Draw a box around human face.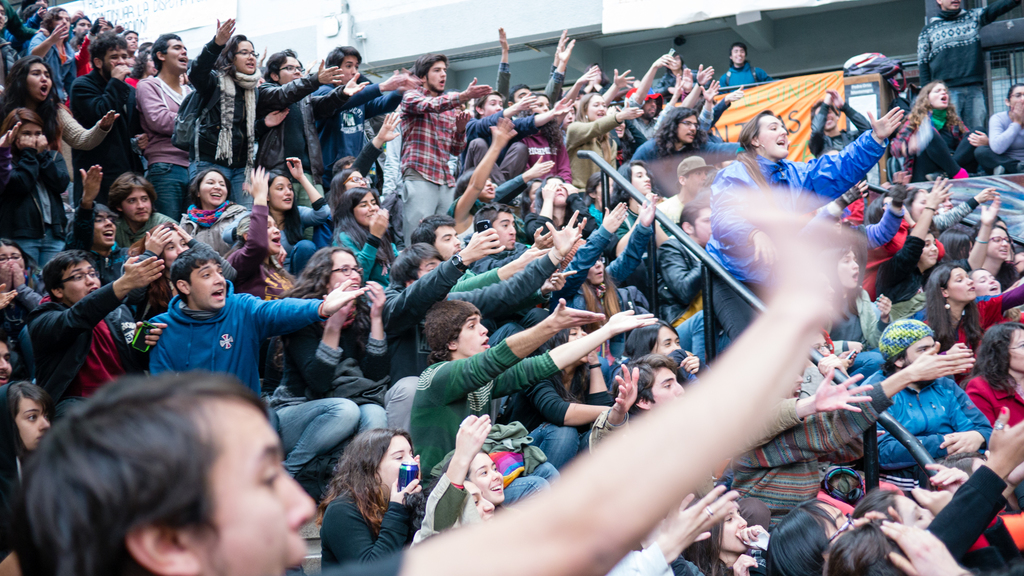
crop(145, 54, 156, 74).
